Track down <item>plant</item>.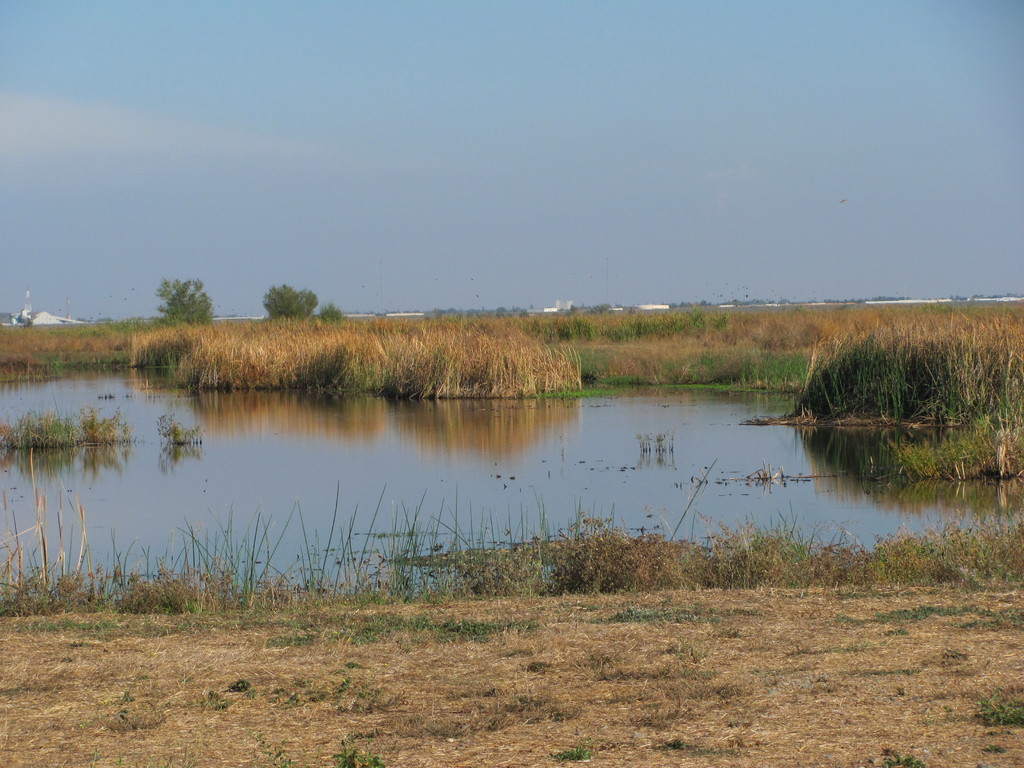
Tracked to 263 283 320 323.
